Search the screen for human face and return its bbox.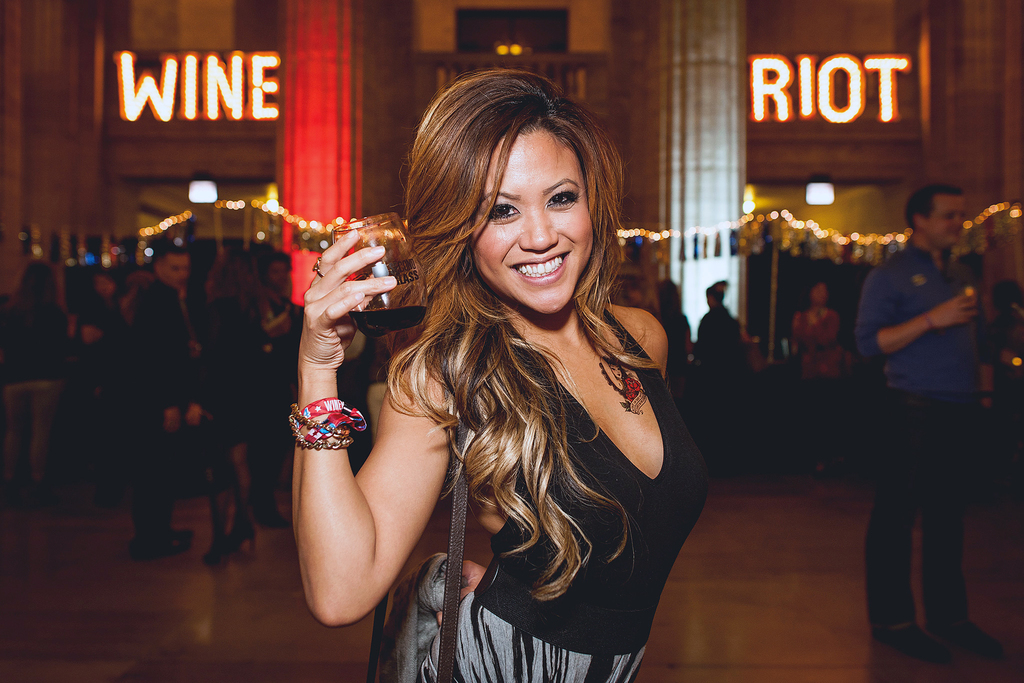
Found: pyautogui.locateOnScreen(158, 258, 196, 289).
